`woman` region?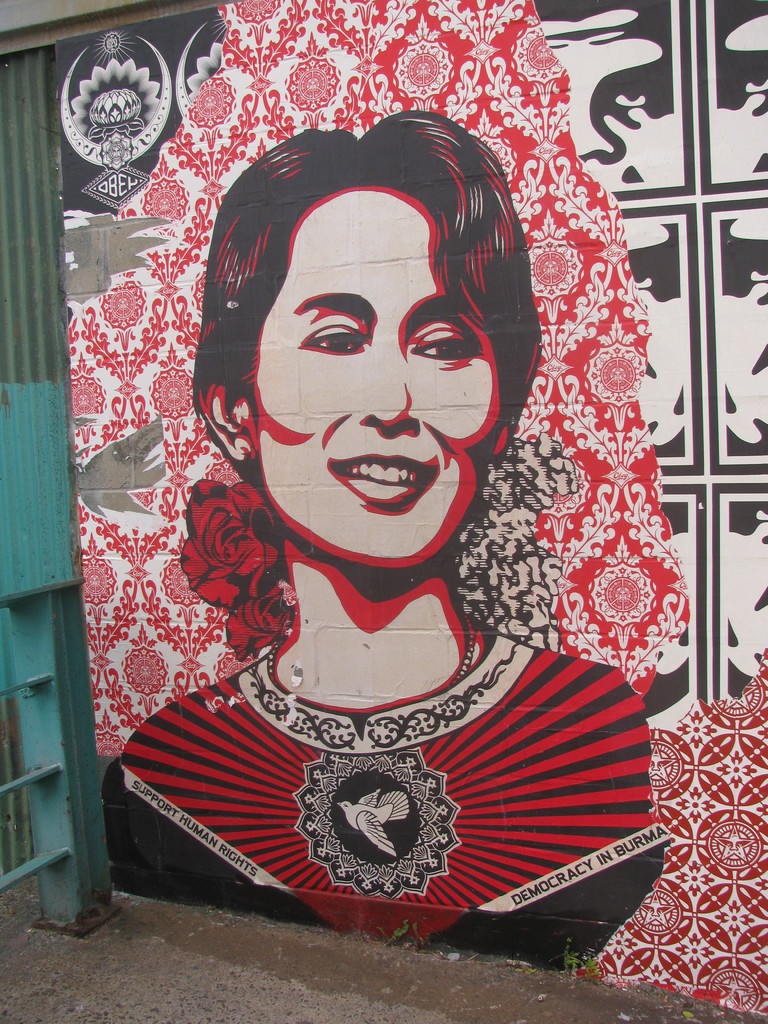
(149,268,628,877)
